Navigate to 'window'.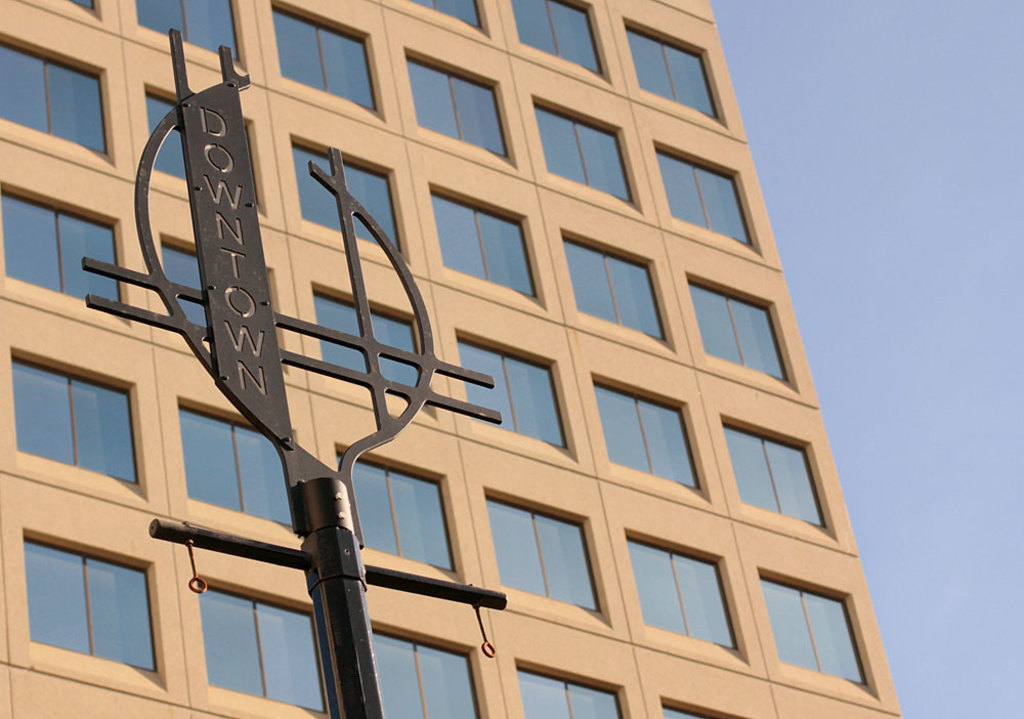
Navigation target: l=511, t=658, r=644, b=718.
